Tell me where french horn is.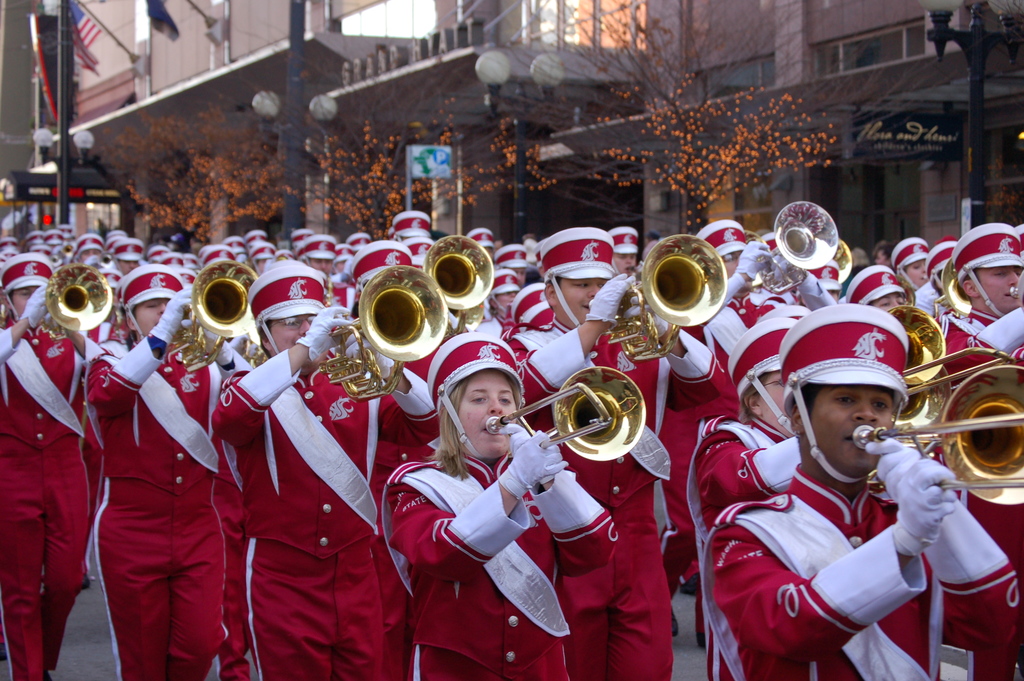
french horn is at (850, 363, 1023, 513).
